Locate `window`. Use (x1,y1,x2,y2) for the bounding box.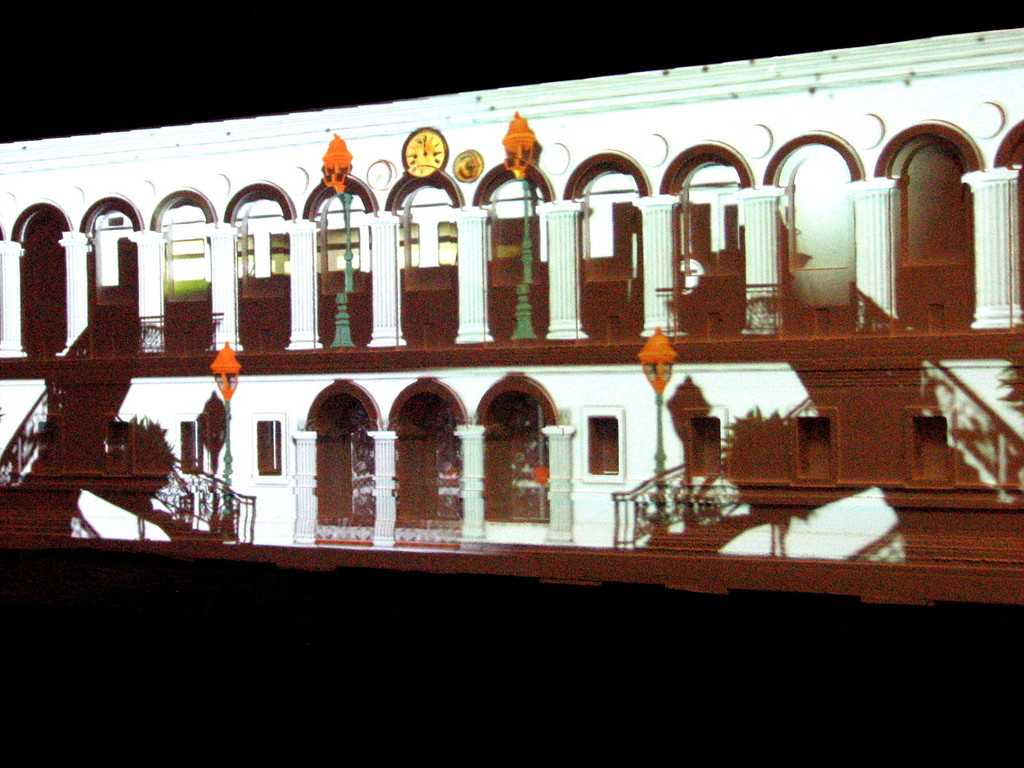
(879,93,979,330).
